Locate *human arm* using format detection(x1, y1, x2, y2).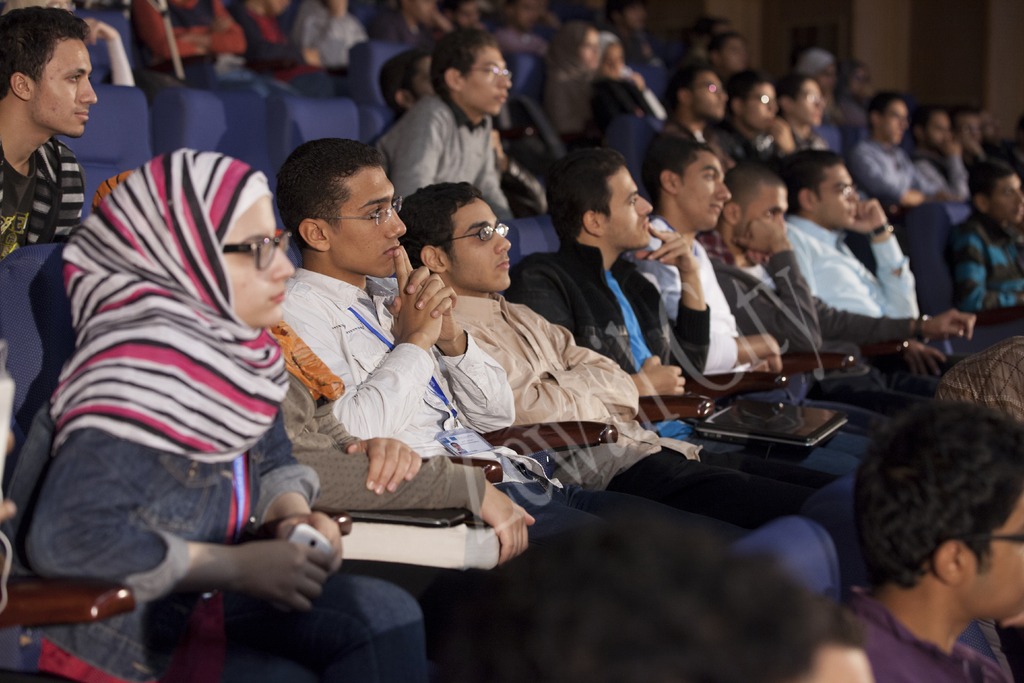
detection(545, 12, 570, 37).
